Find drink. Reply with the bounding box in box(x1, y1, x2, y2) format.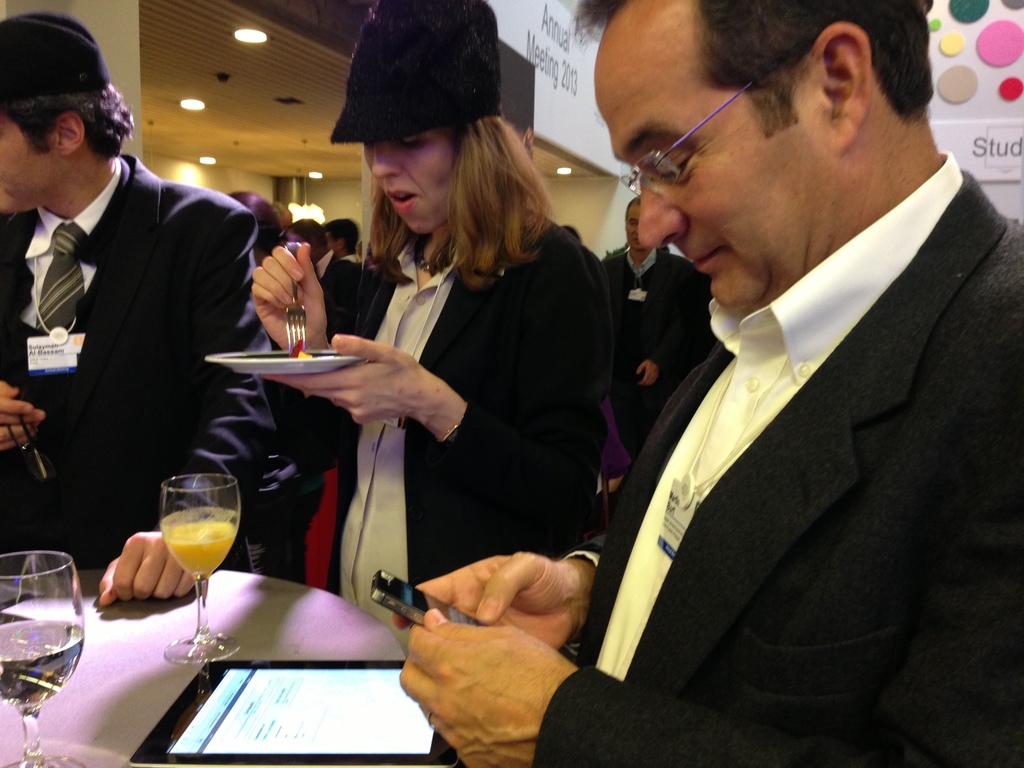
box(166, 522, 239, 579).
